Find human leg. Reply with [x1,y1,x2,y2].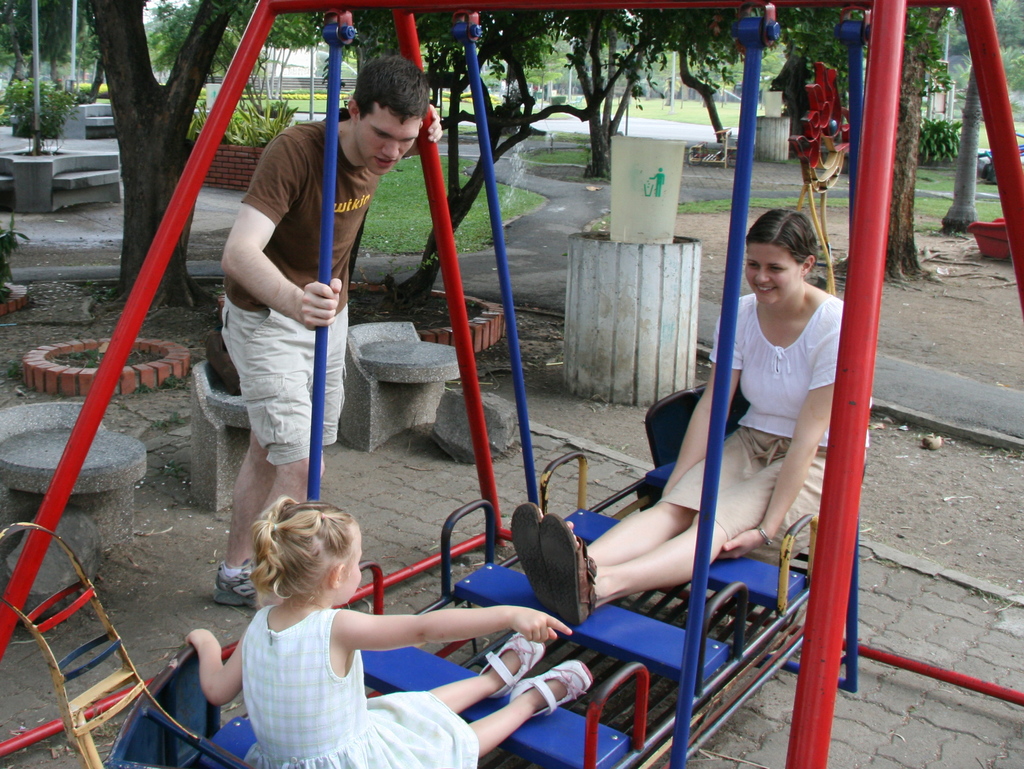
[470,661,586,765].
